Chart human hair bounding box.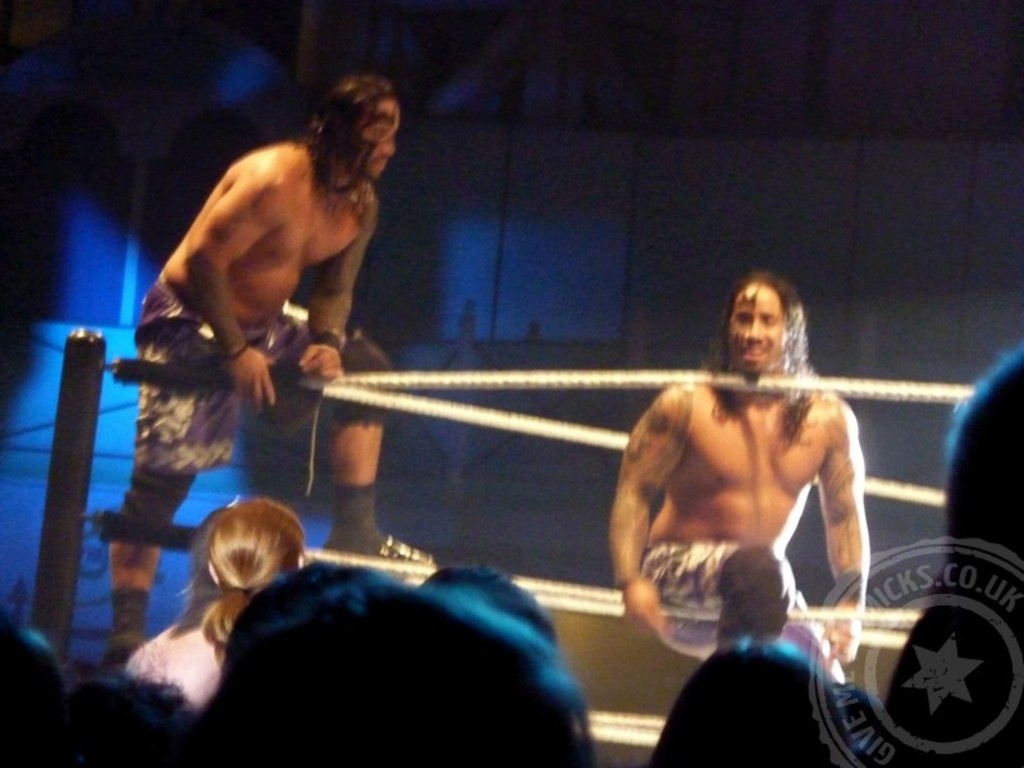
Charted: 306:68:393:195.
